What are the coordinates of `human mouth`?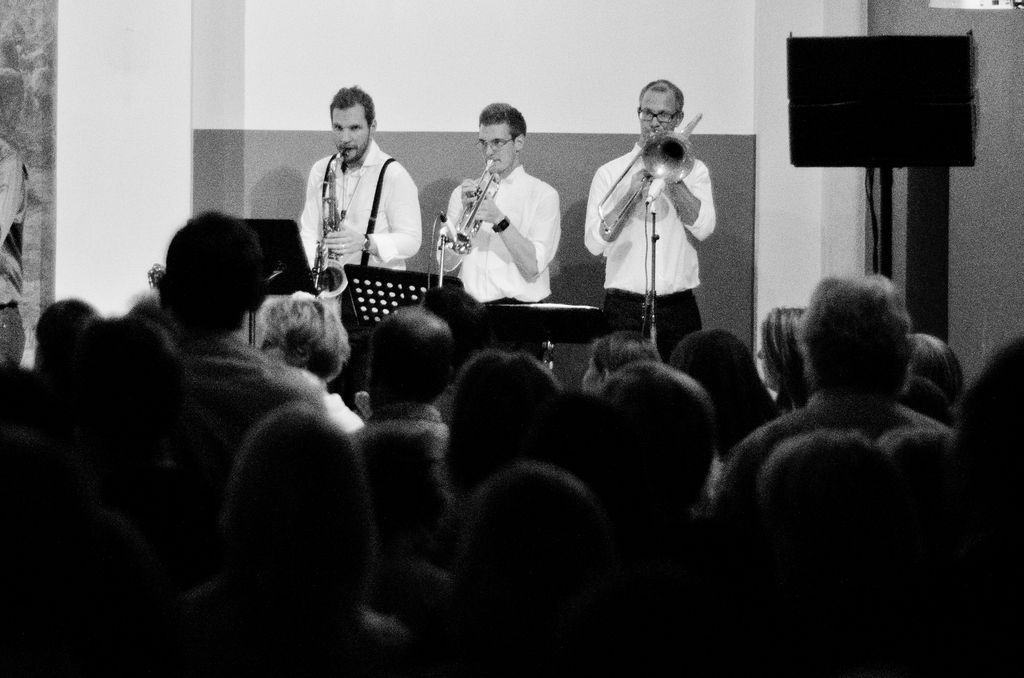
region(339, 147, 353, 160).
